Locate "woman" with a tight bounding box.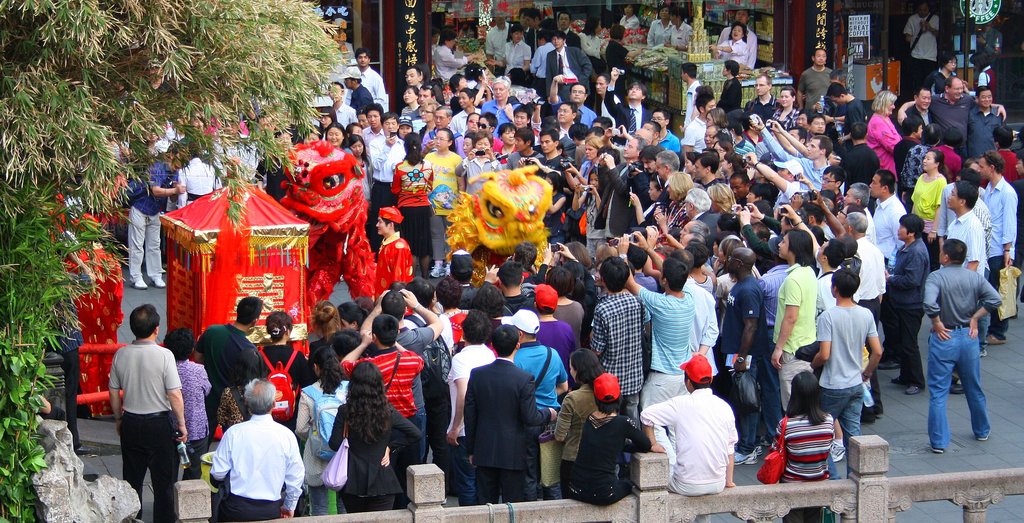
bbox(419, 130, 465, 276).
